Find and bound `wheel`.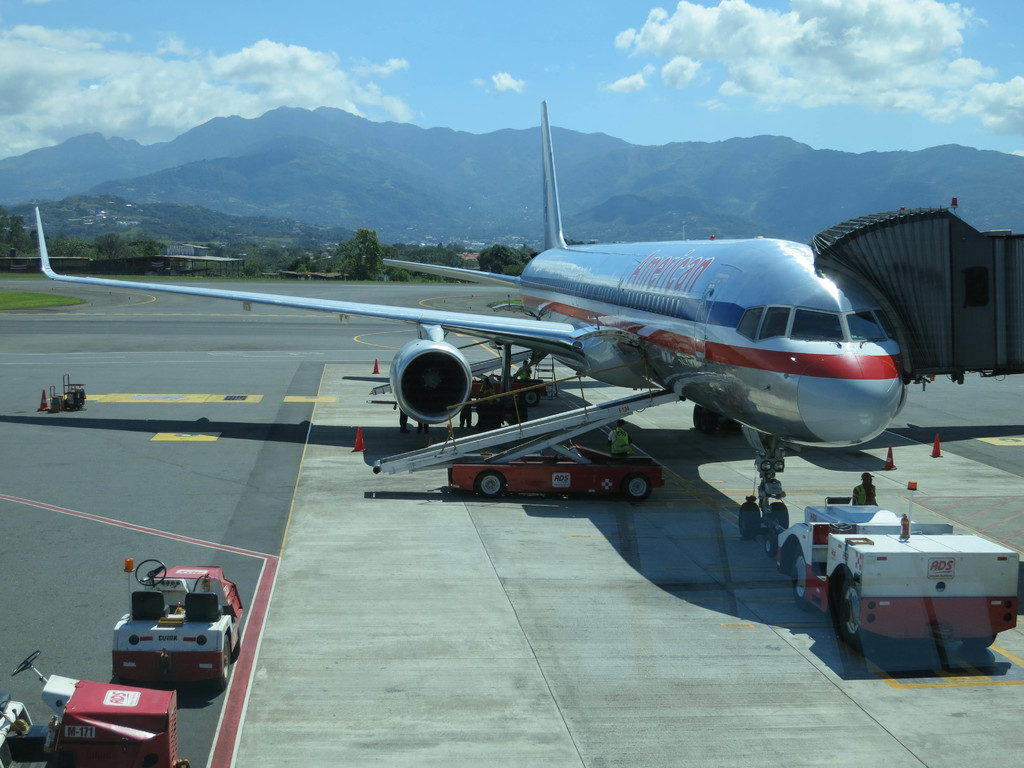
Bound: BBox(222, 641, 236, 687).
